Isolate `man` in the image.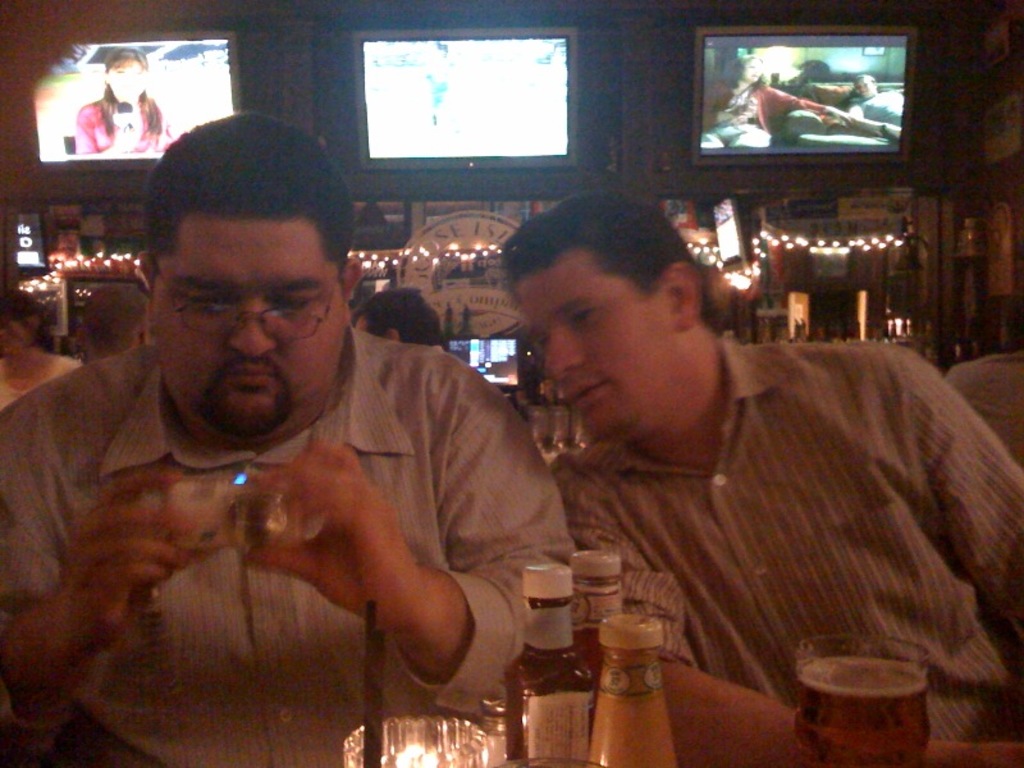
Isolated region: [8, 169, 618, 755].
